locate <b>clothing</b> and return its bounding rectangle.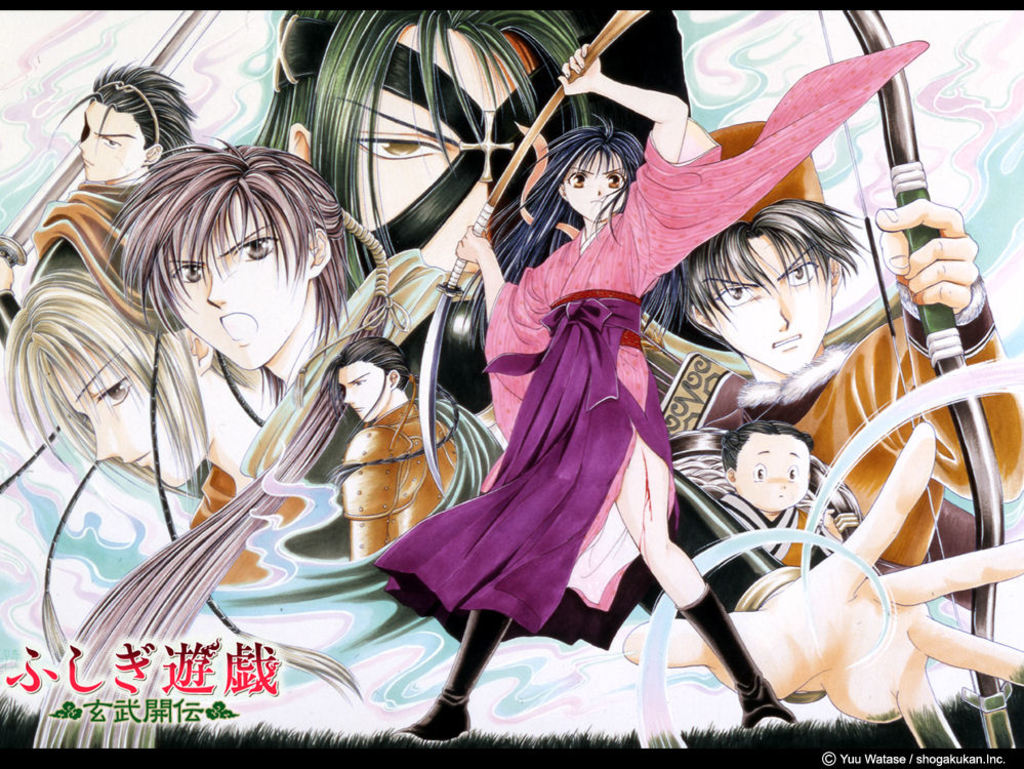
x1=340 y1=402 x2=457 y2=560.
